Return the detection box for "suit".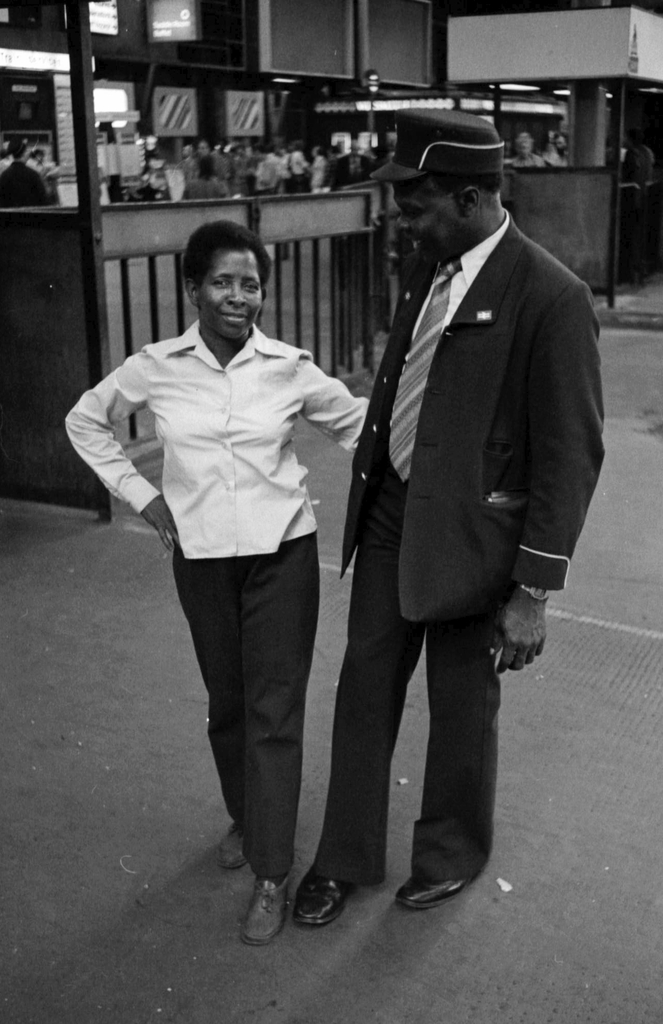
(left=331, top=129, right=590, bottom=896).
